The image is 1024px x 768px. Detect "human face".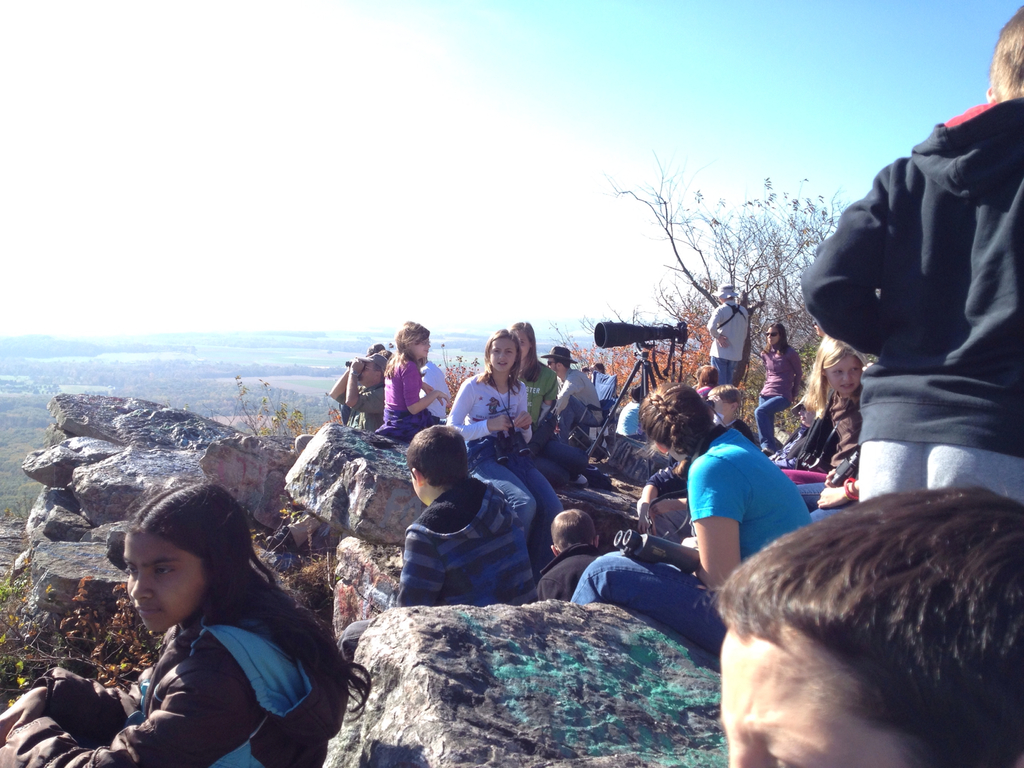
Detection: box(511, 337, 530, 360).
